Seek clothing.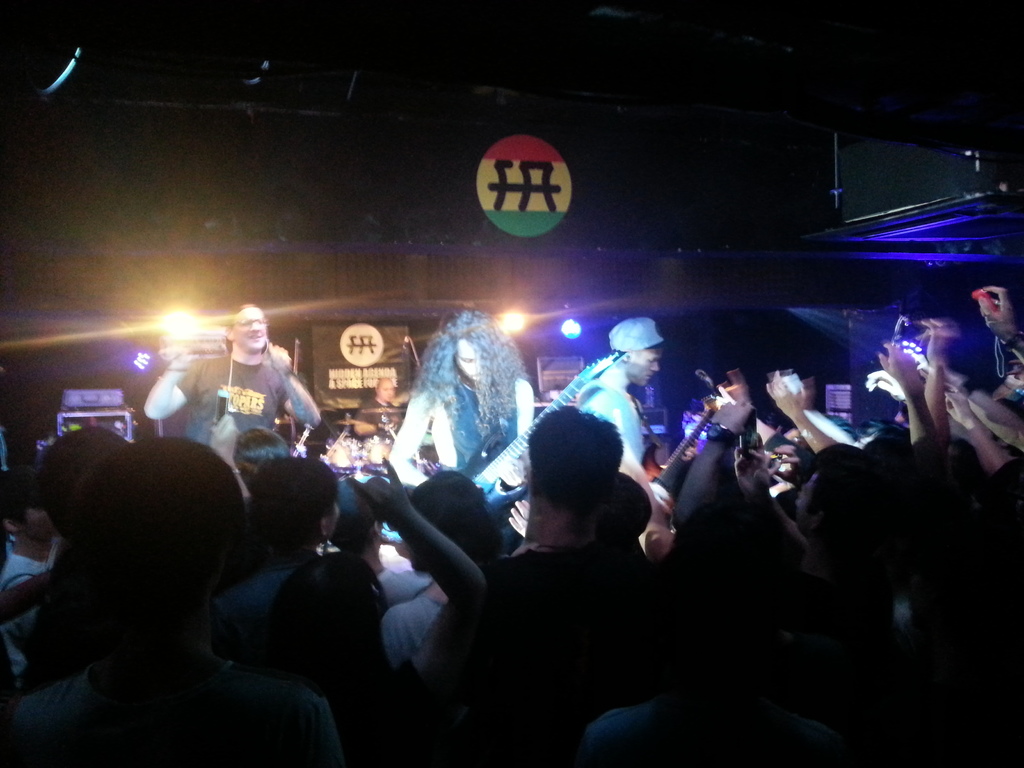
left=436, top=373, right=527, bottom=486.
